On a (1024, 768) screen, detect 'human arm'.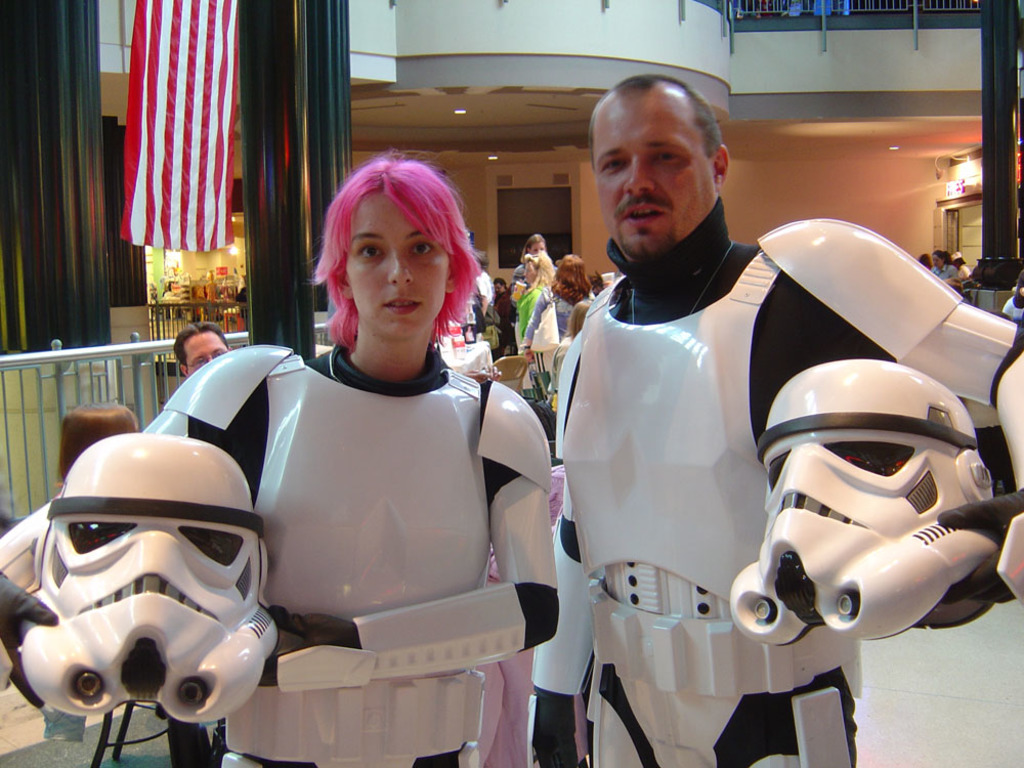
[left=819, top=215, right=1023, bottom=620].
